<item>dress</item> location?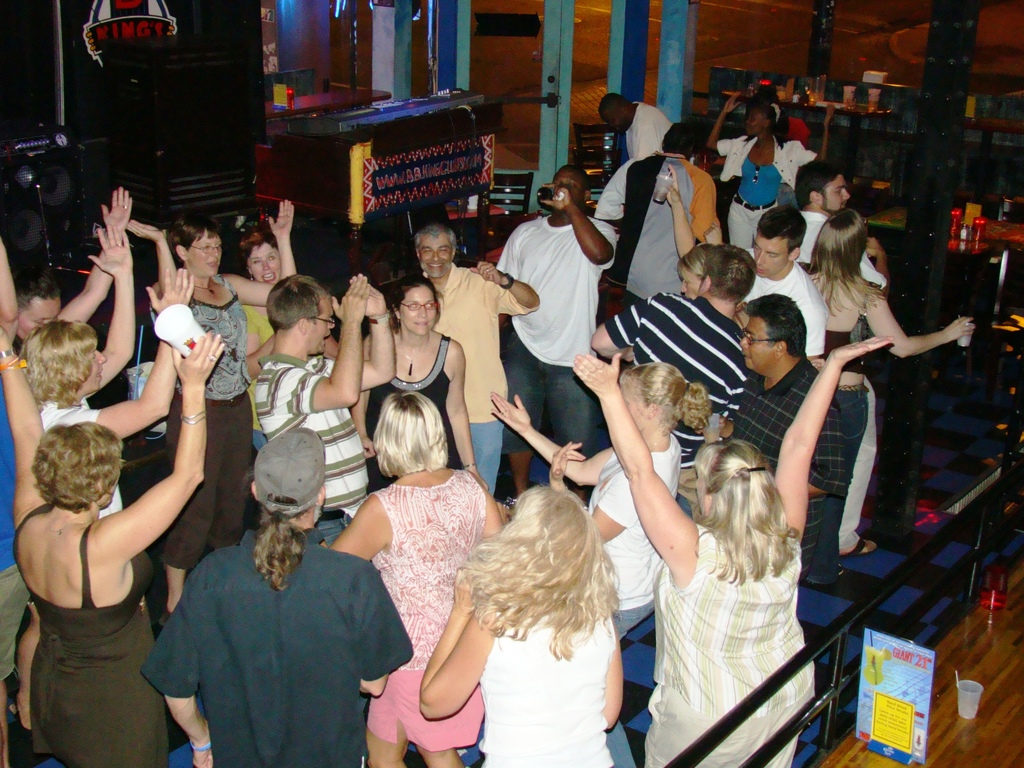
<region>24, 497, 179, 767</region>
